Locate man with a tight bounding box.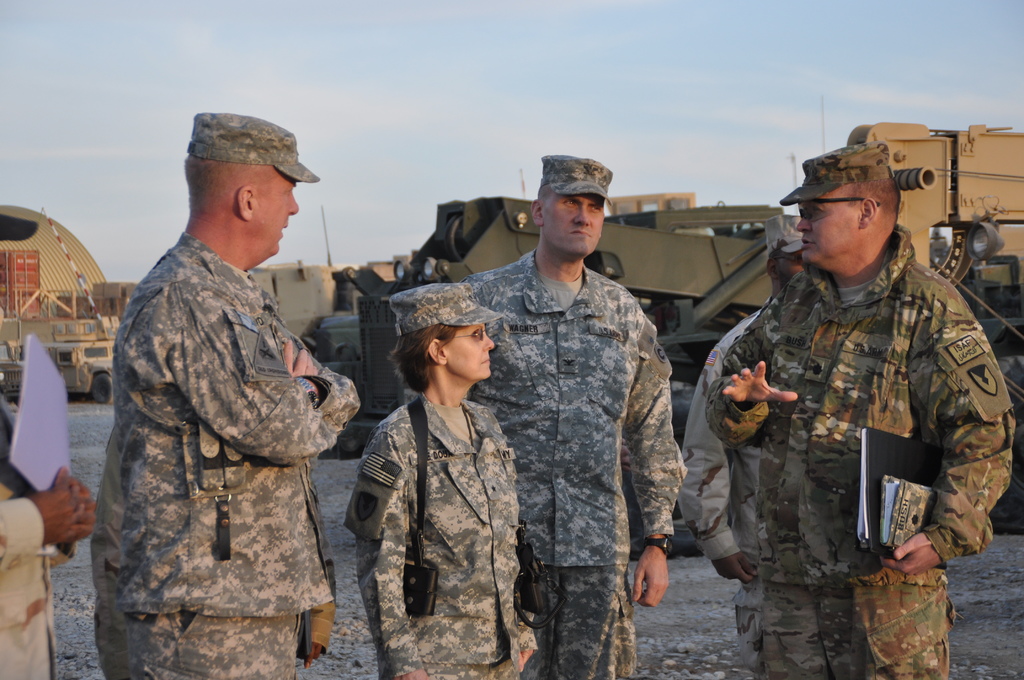
x1=97 y1=96 x2=360 y2=677.
